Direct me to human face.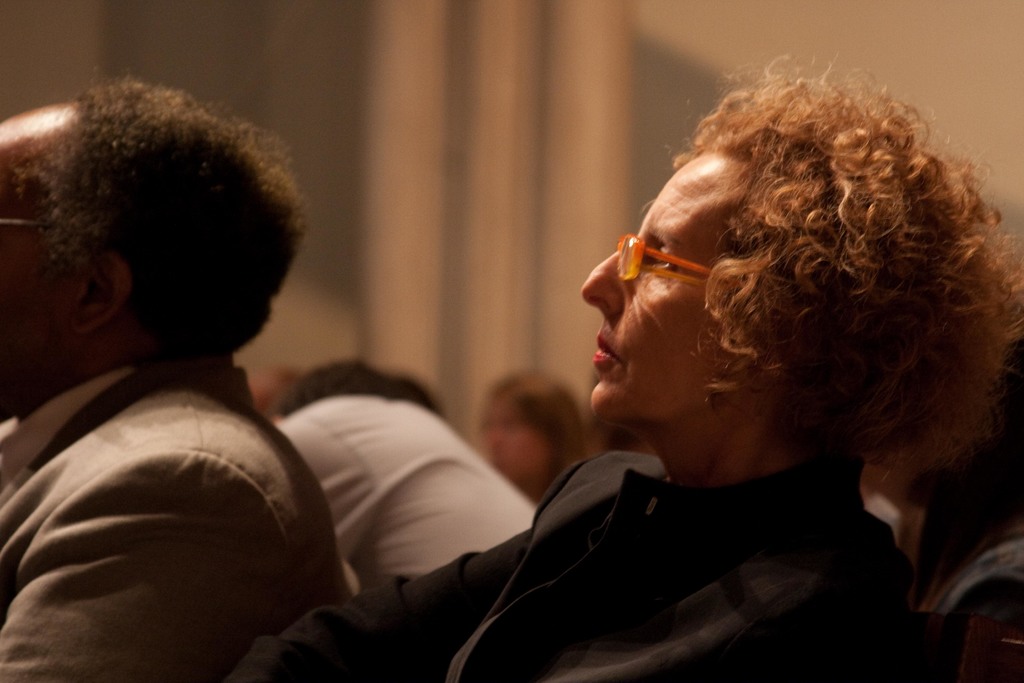
Direction: (left=582, top=151, right=752, bottom=422).
